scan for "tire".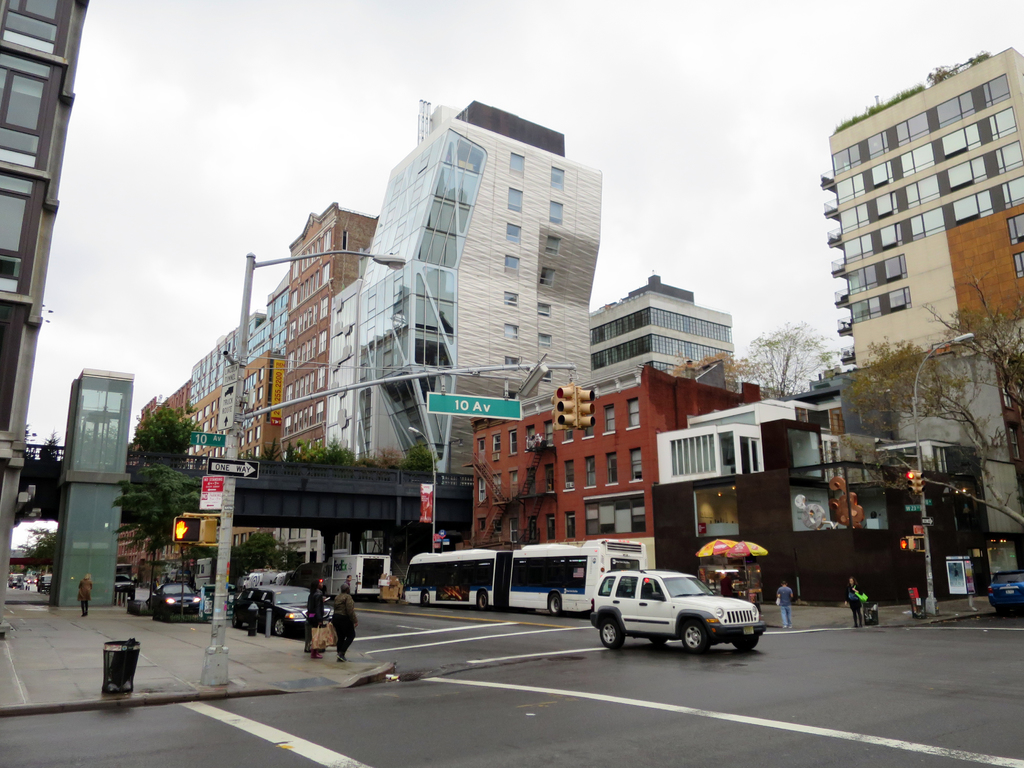
Scan result: detection(420, 590, 430, 605).
